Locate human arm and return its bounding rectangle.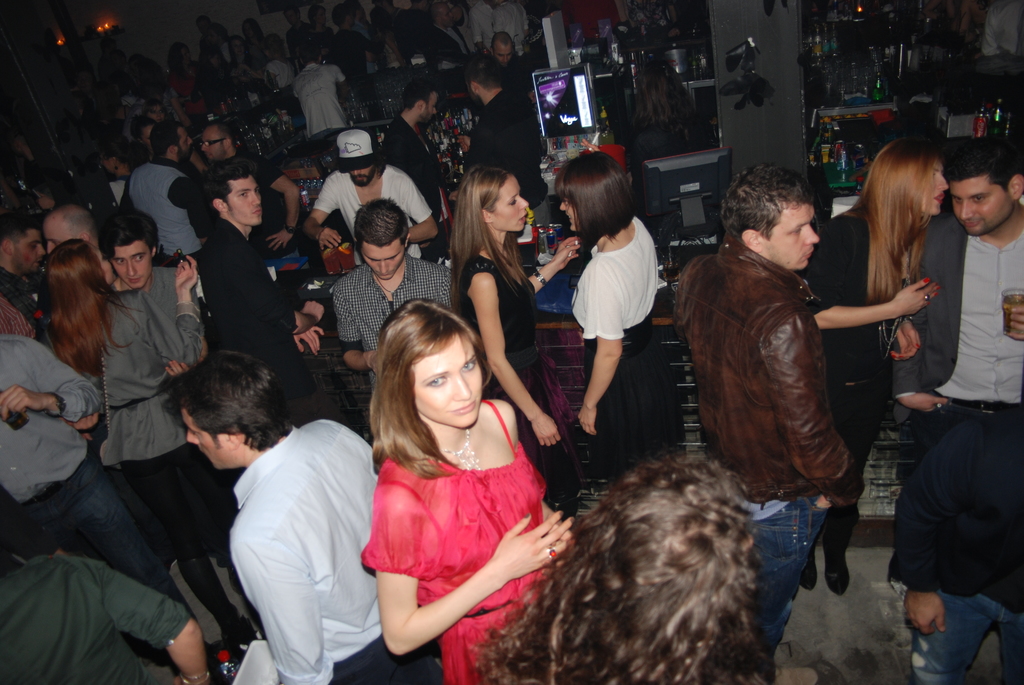
BBox(51, 554, 205, 684).
